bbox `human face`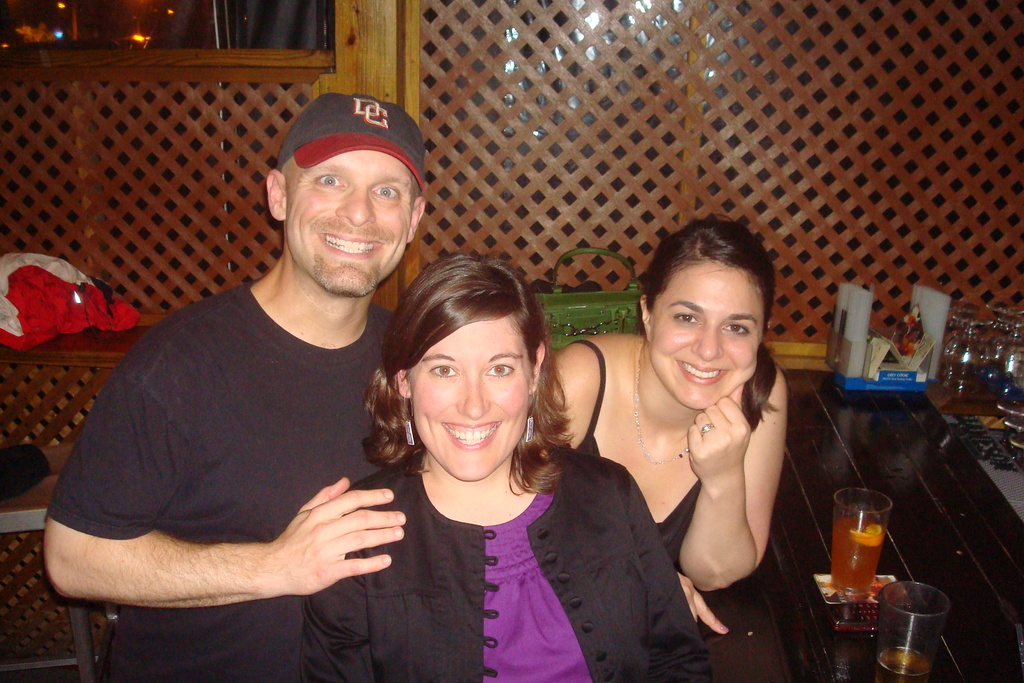
(285,152,415,299)
